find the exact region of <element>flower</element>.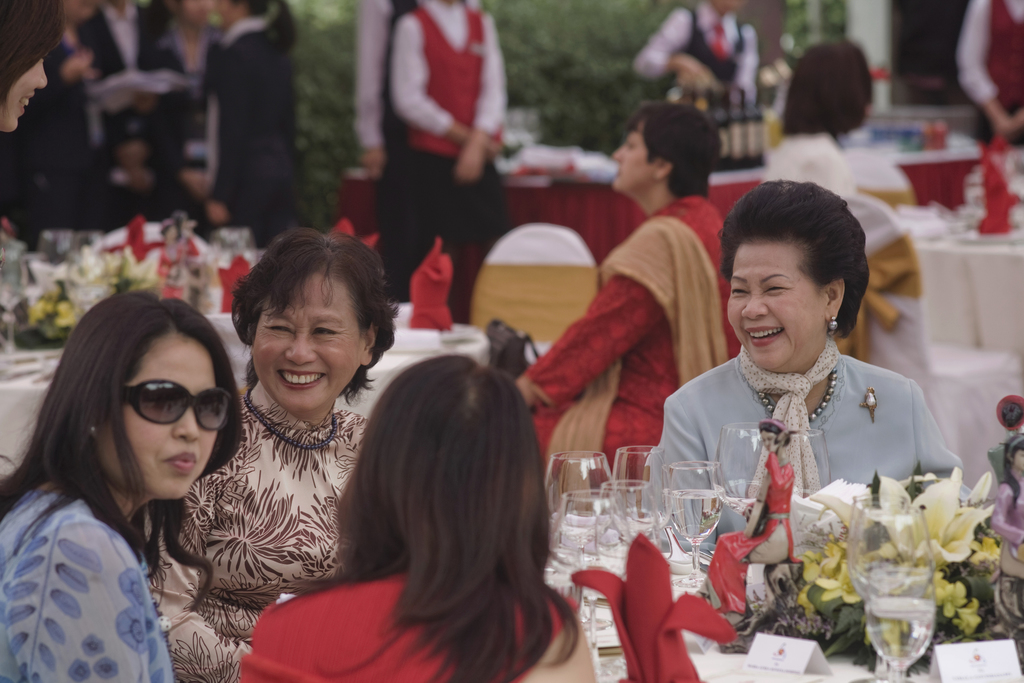
Exact region: x1=934 y1=575 x2=981 y2=641.
